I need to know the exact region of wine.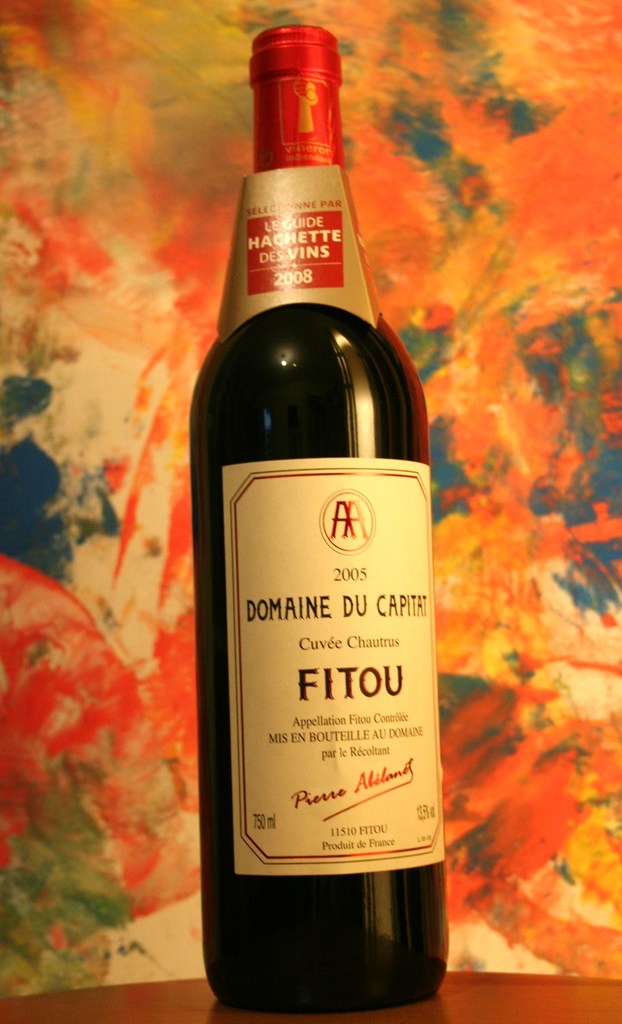
Region: (190, 29, 450, 1011).
